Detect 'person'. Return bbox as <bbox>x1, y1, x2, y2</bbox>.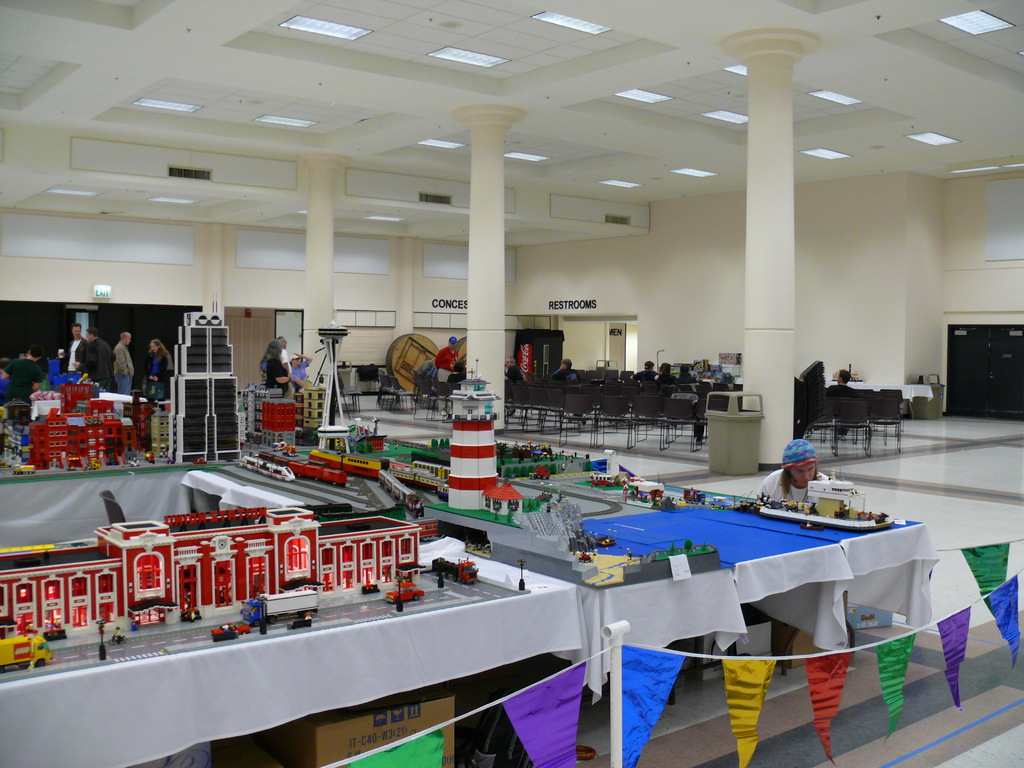
<bbox>553, 359, 575, 389</bbox>.
